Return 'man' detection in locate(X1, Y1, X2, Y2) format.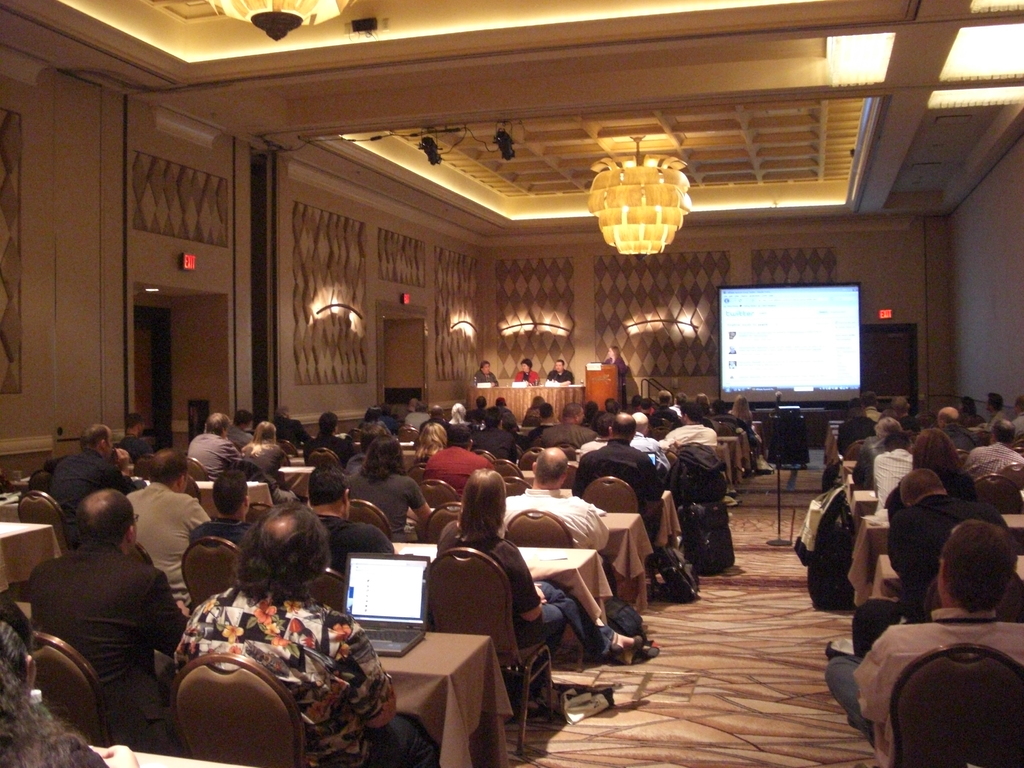
locate(663, 402, 717, 444).
